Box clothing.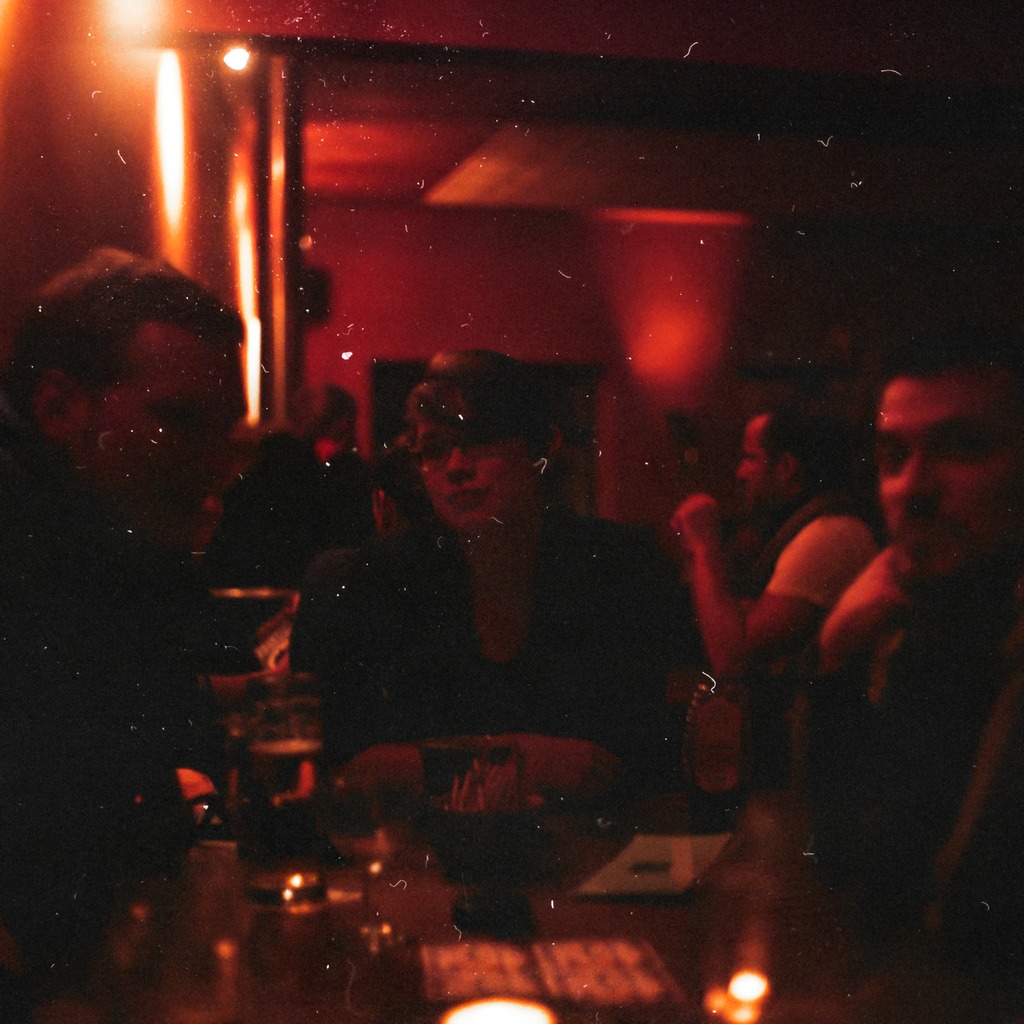
pyautogui.locateOnScreen(755, 495, 879, 609).
